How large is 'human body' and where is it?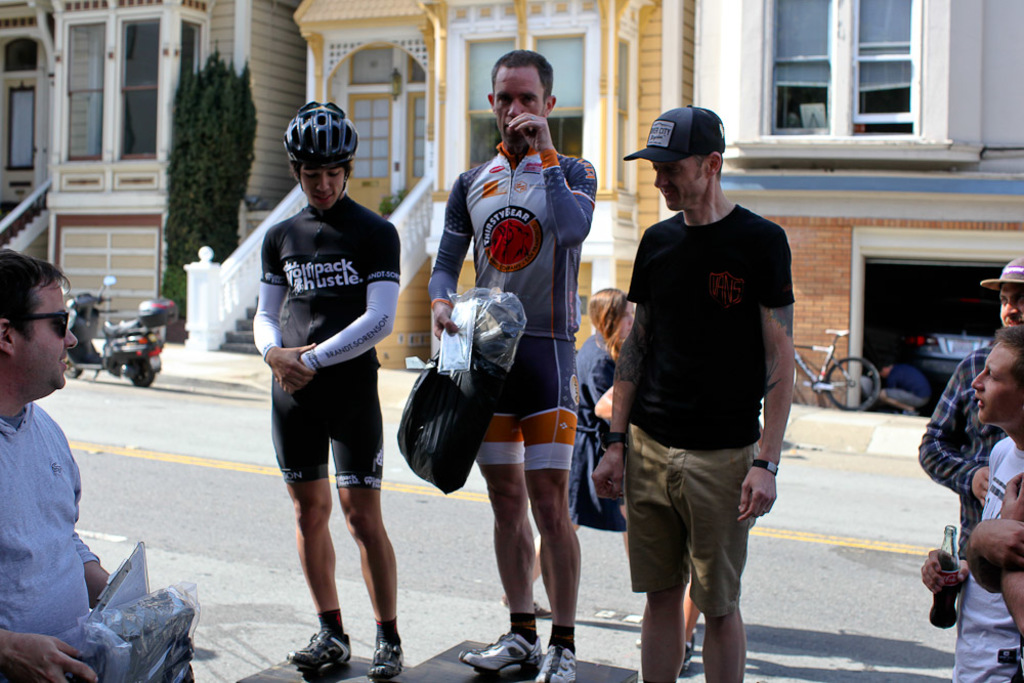
Bounding box: [x1=0, y1=398, x2=125, y2=682].
